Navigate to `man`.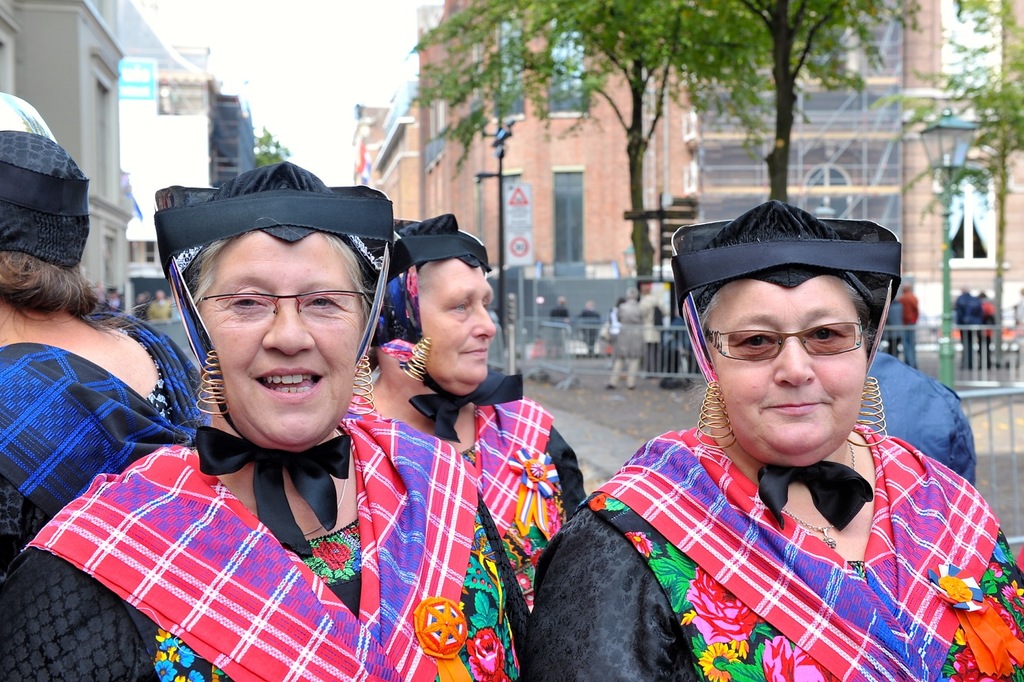
Navigation target: <region>952, 284, 985, 366</region>.
